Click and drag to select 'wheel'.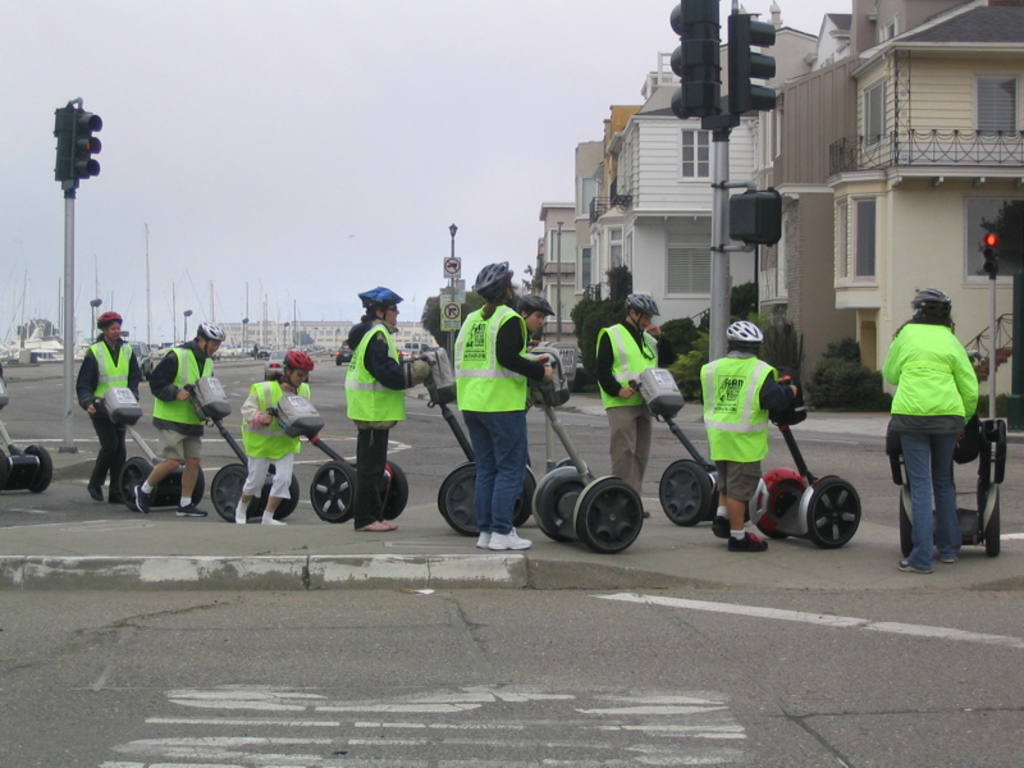
Selection: 750:466:803:538.
